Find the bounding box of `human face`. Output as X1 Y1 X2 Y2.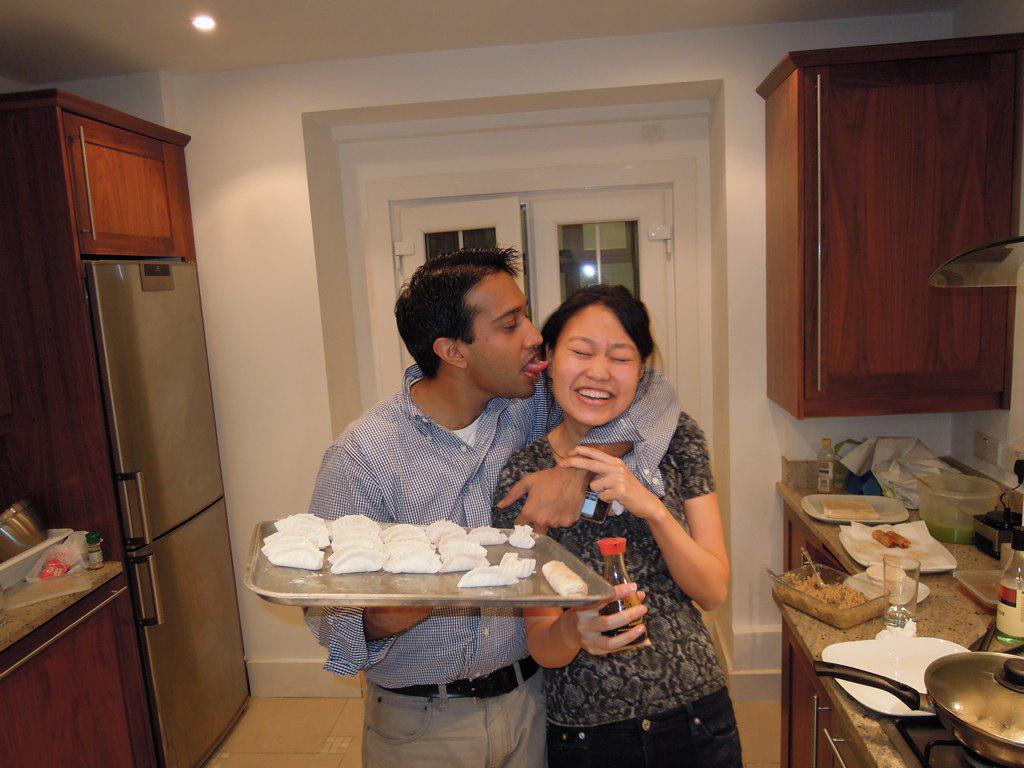
463 276 549 400.
